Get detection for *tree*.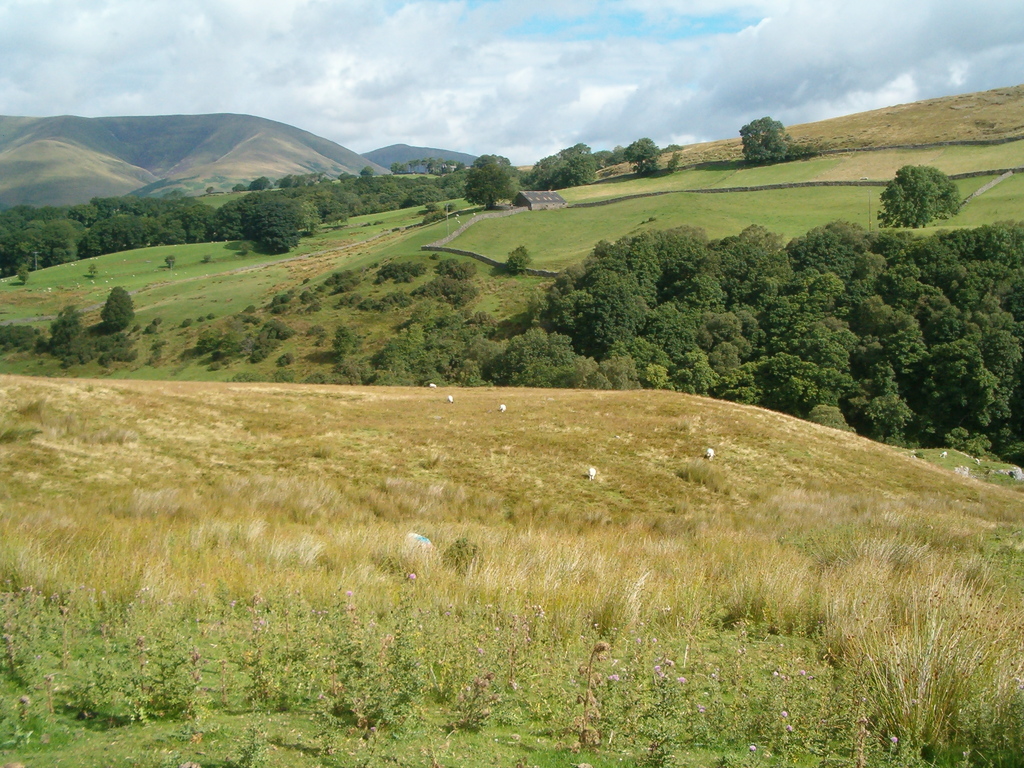
Detection: [x1=732, y1=108, x2=794, y2=167].
